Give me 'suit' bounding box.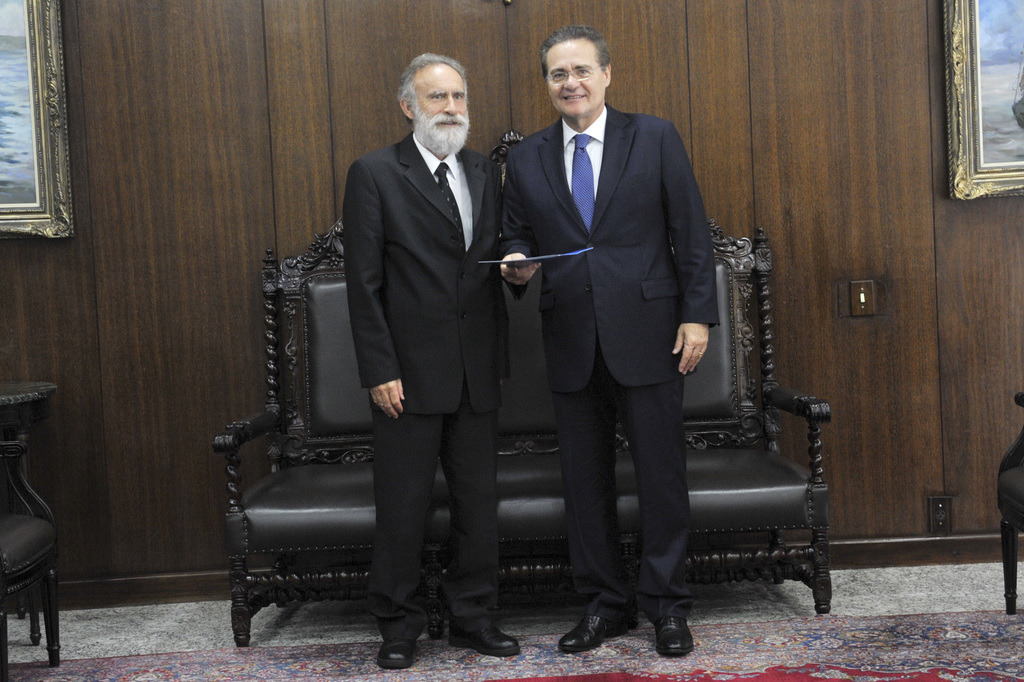
rect(318, 39, 532, 656).
